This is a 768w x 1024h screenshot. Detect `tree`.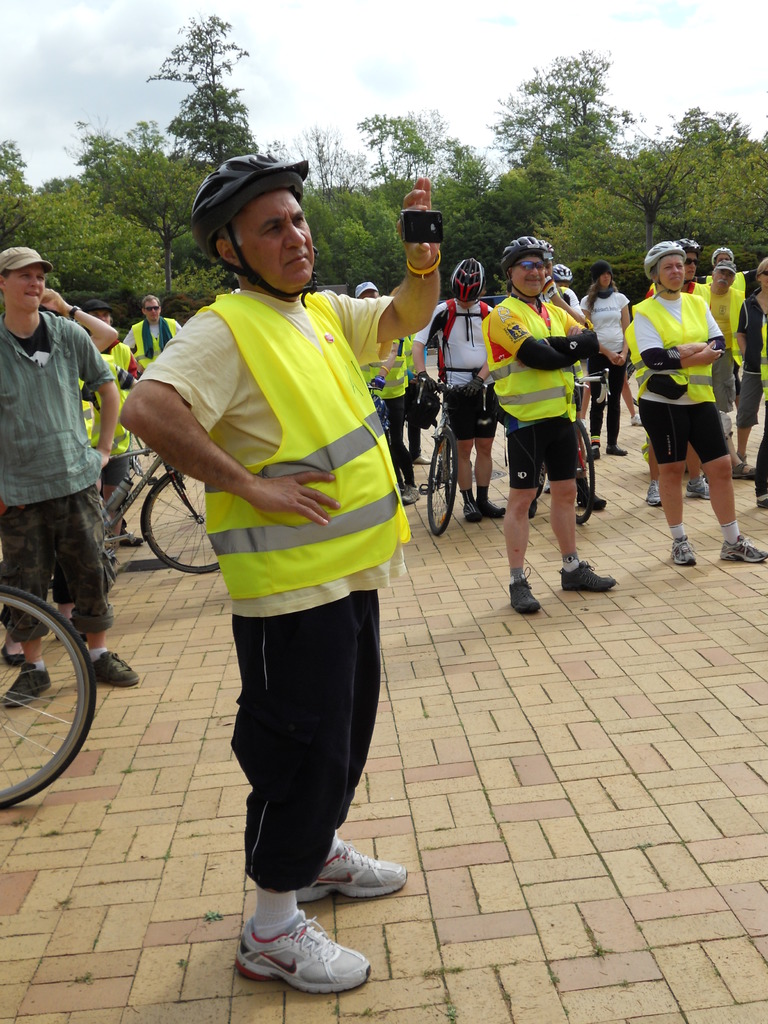
select_region(287, 130, 375, 196).
